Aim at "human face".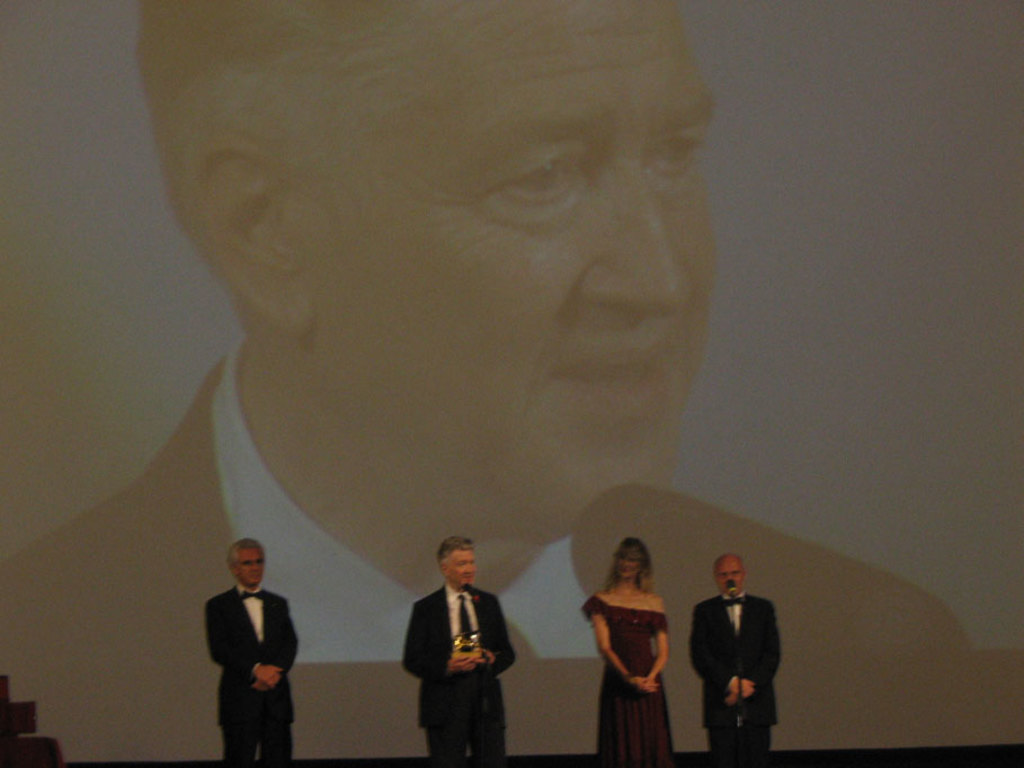
Aimed at box=[319, 0, 724, 514].
